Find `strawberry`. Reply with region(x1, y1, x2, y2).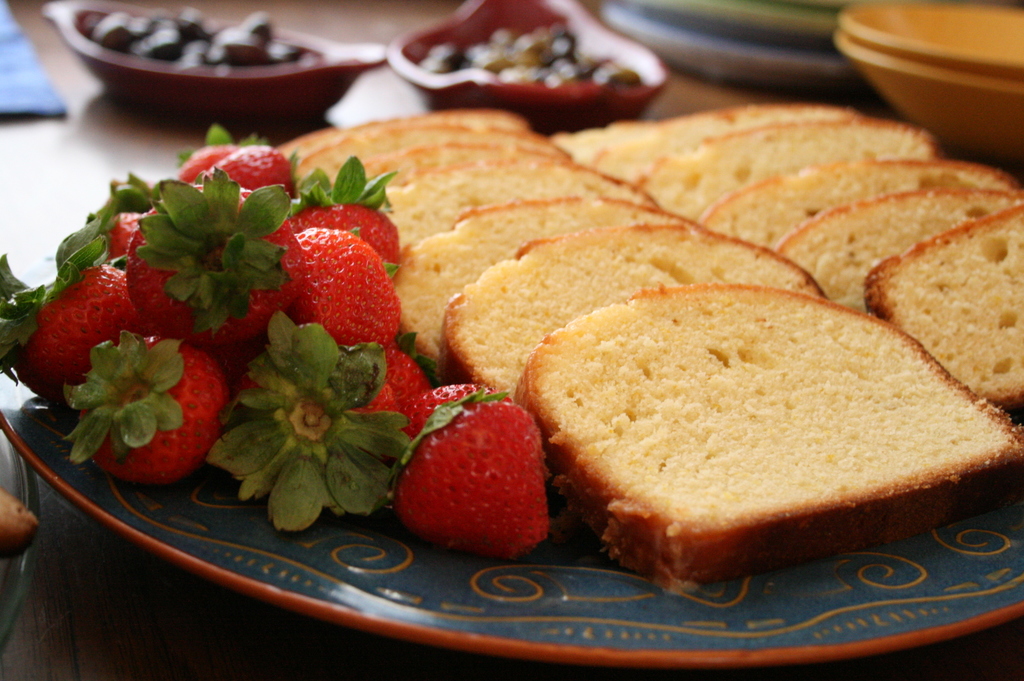
region(50, 321, 250, 508).
